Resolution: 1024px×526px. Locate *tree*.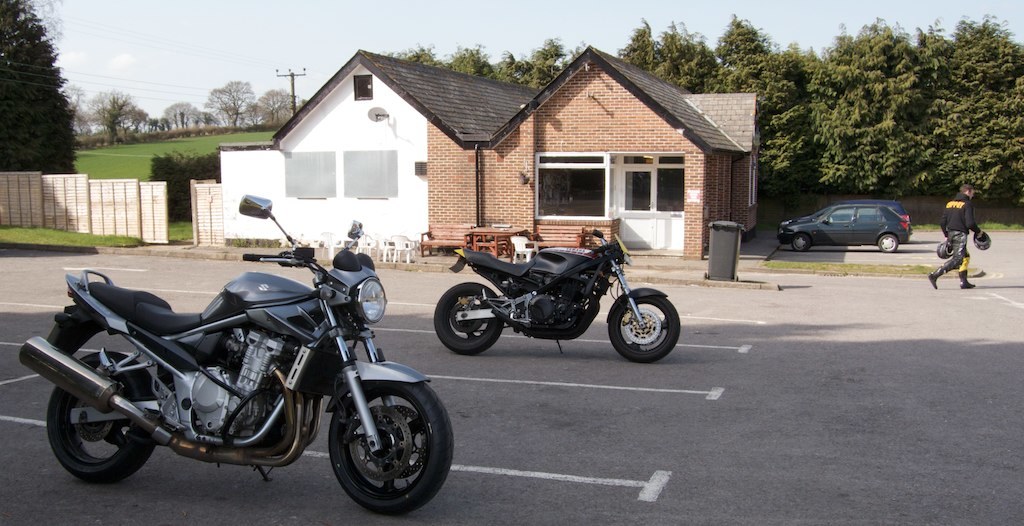
(left=144, top=97, right=206, bottom=134).
